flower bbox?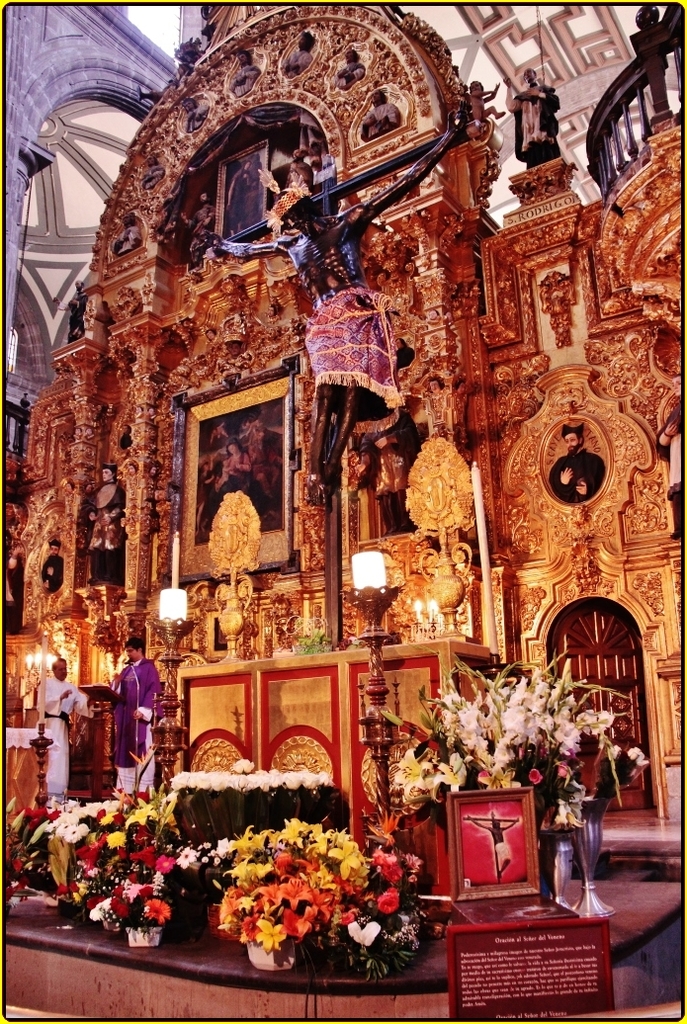
<box>380,891,397,908</box>
